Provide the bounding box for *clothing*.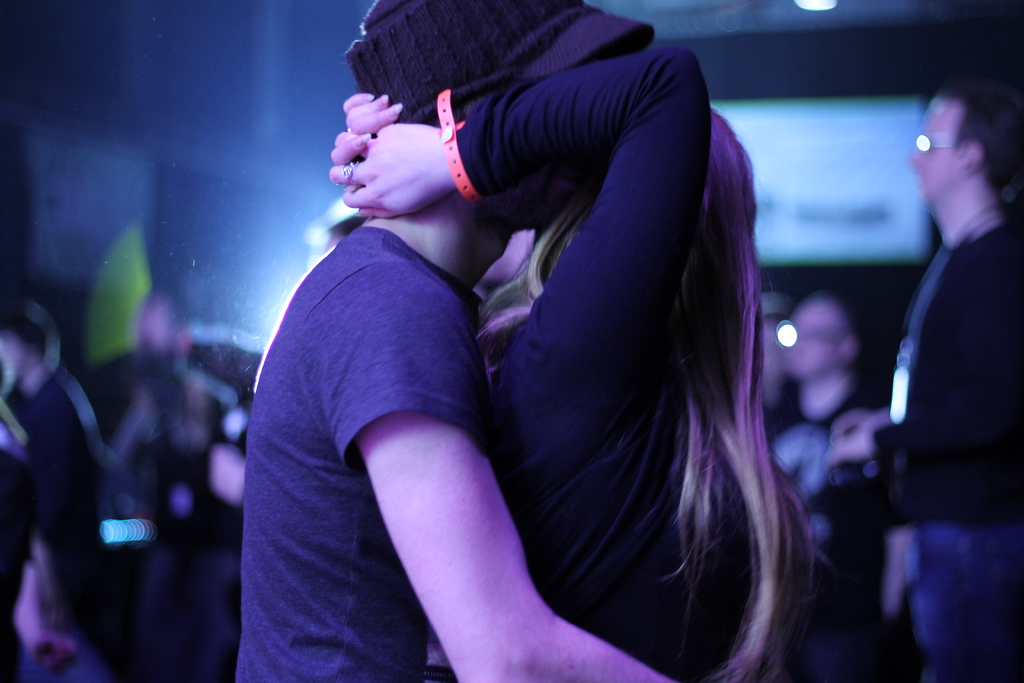
box=[858, 205, 1023, 682].
